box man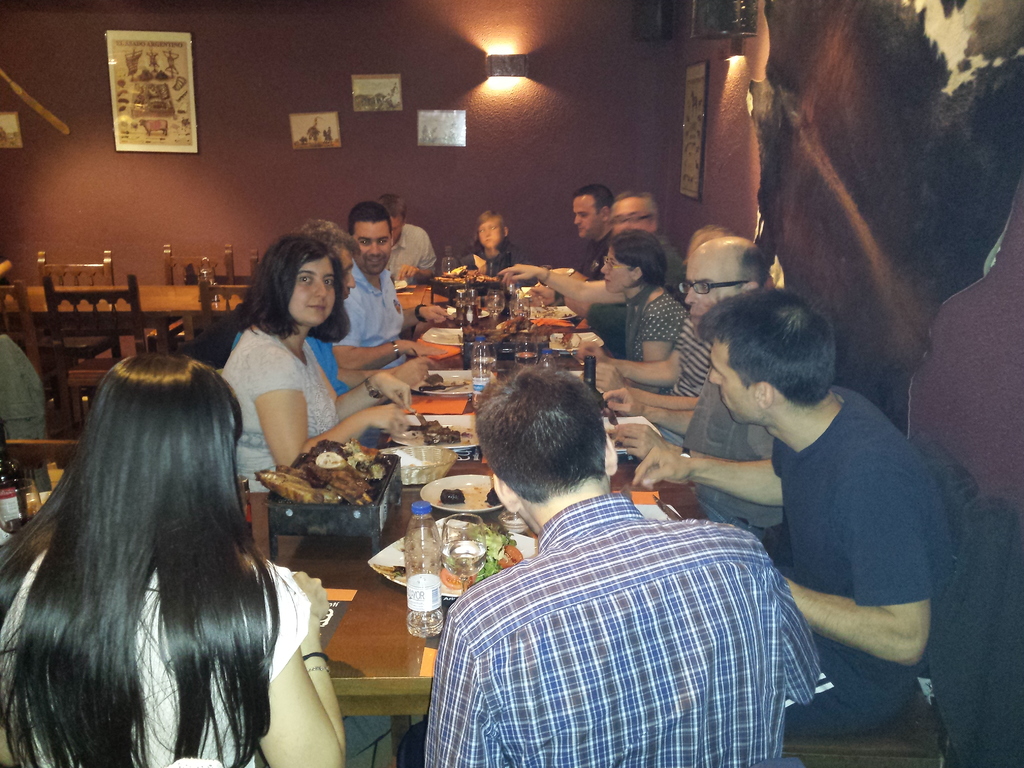
left=500, top=191, right=682, bottom=317
